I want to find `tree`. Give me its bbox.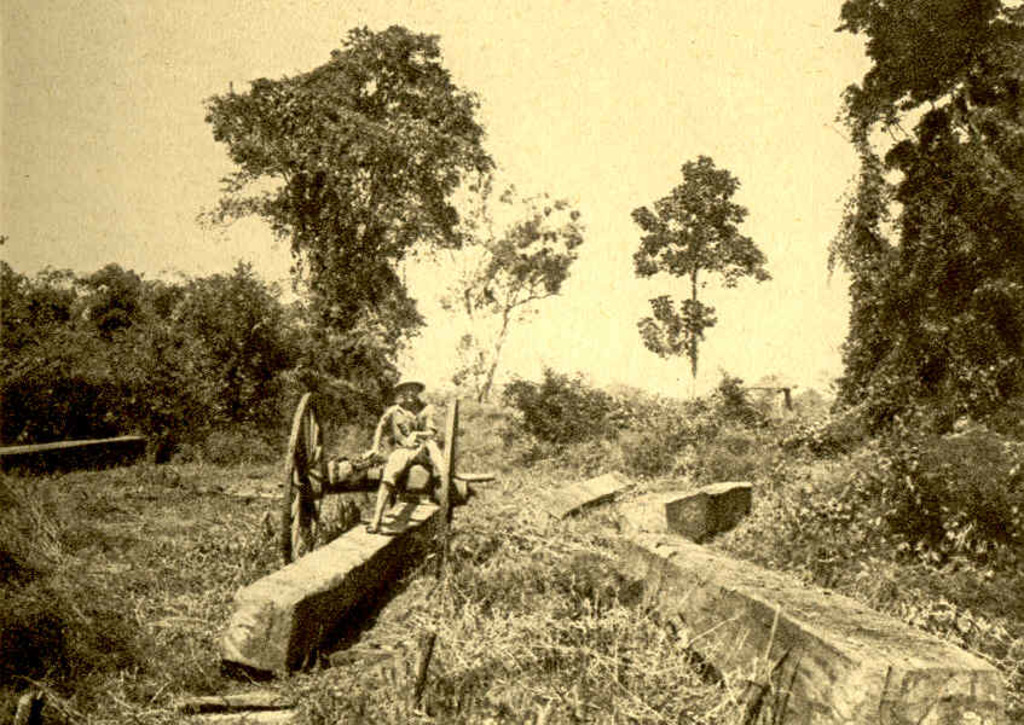
(x1=189, y1=27, x2=498, y2=388).
